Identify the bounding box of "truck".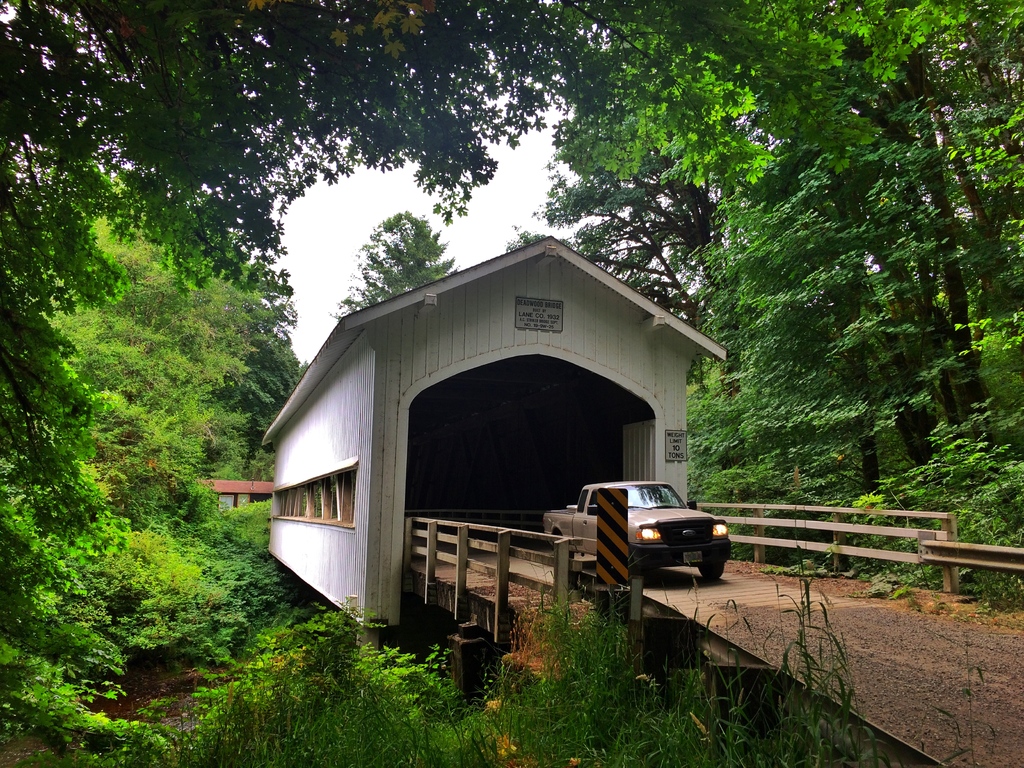
Rect(541, 475, 736, 586).
